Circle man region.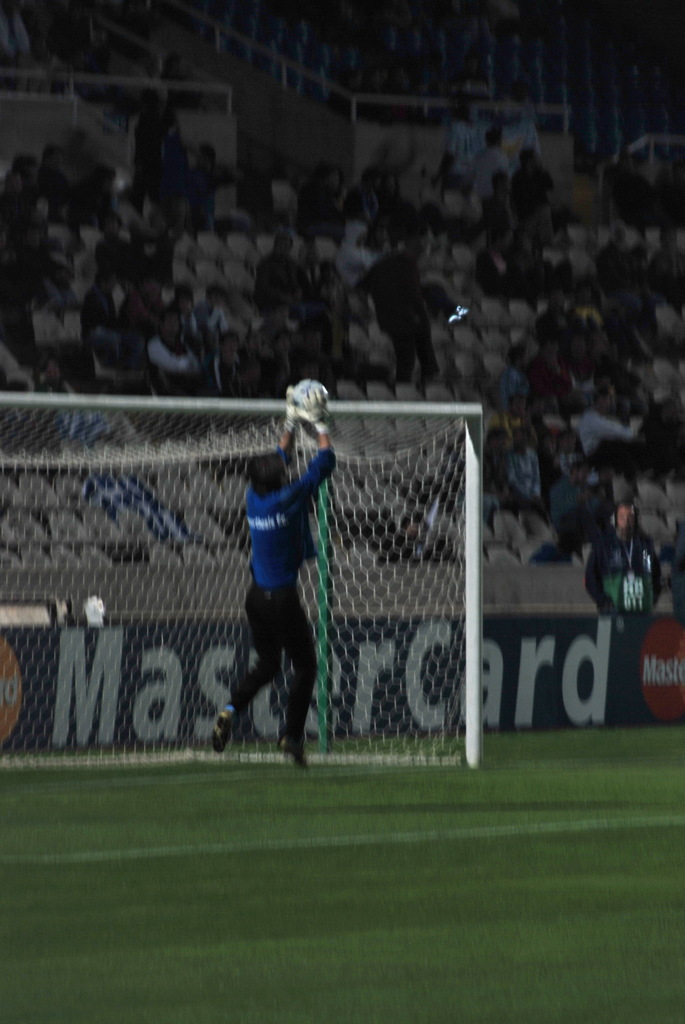
Region: region(207, 396, 349, 776).
